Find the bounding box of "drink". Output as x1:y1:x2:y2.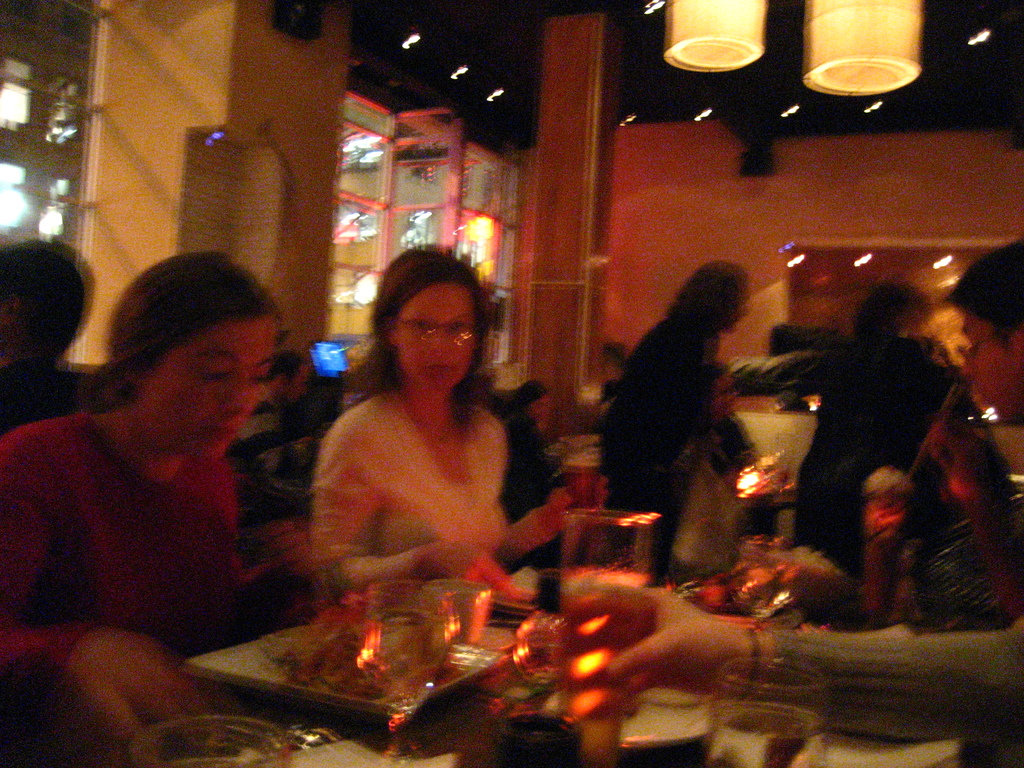
561:565:651:720.
